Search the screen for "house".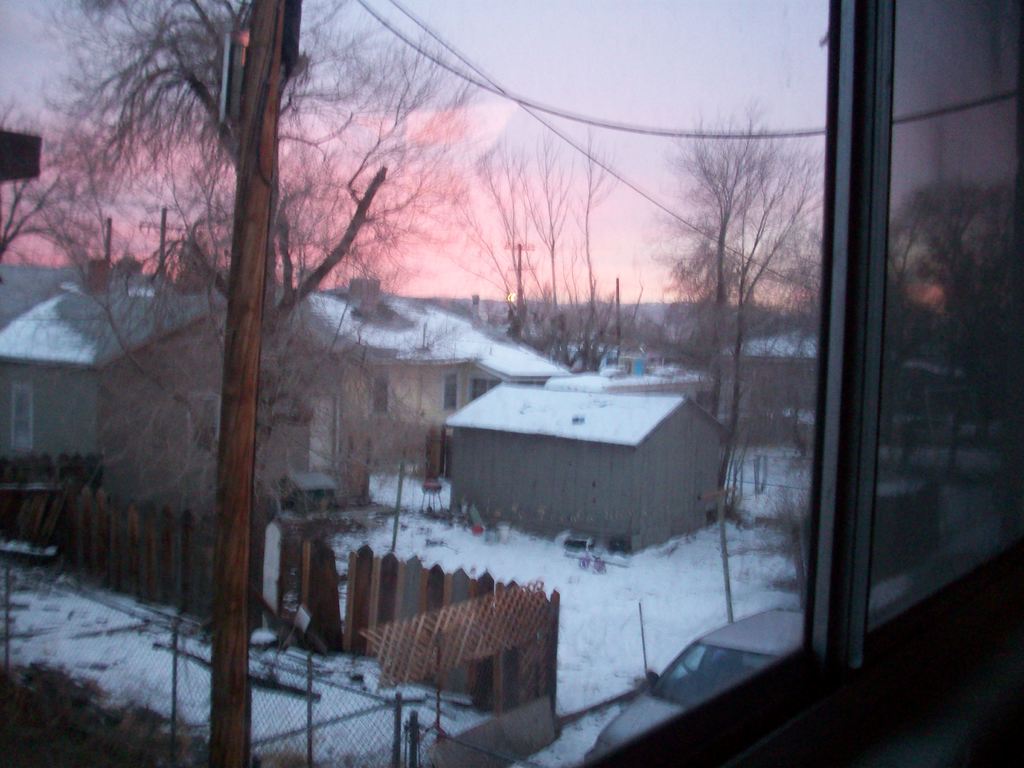
Found at pyautogui.locateOnScreen(0, 283, 424, 525).
